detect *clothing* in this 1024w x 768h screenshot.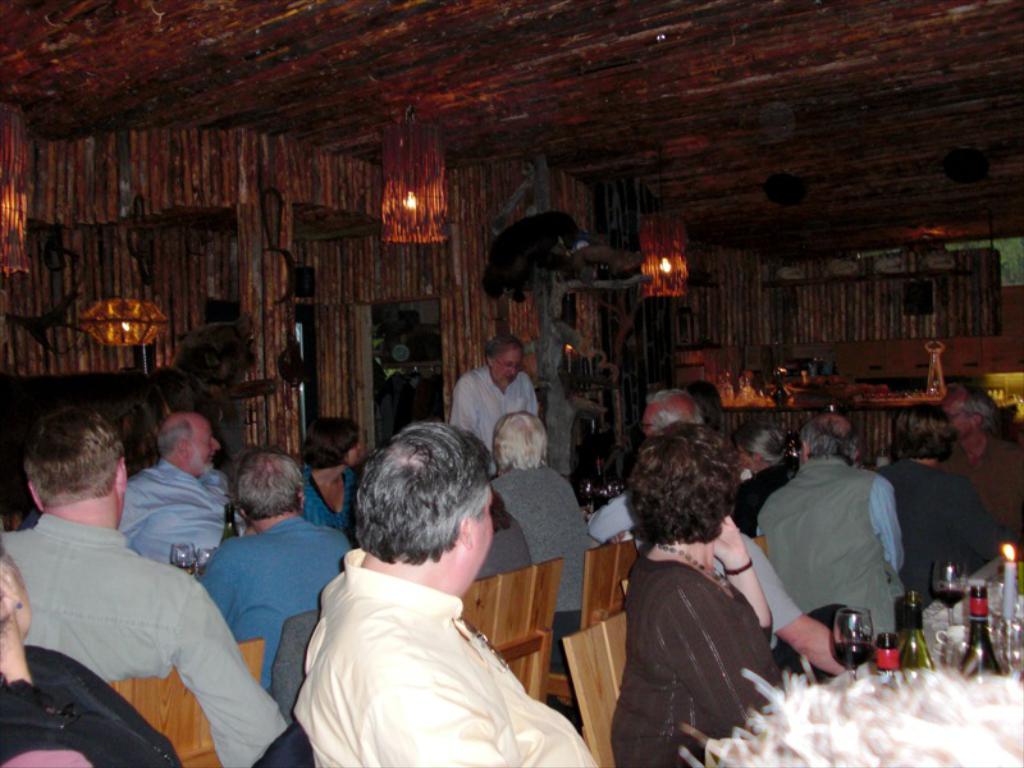
Detection: detection(488, 466, 585, 660).
